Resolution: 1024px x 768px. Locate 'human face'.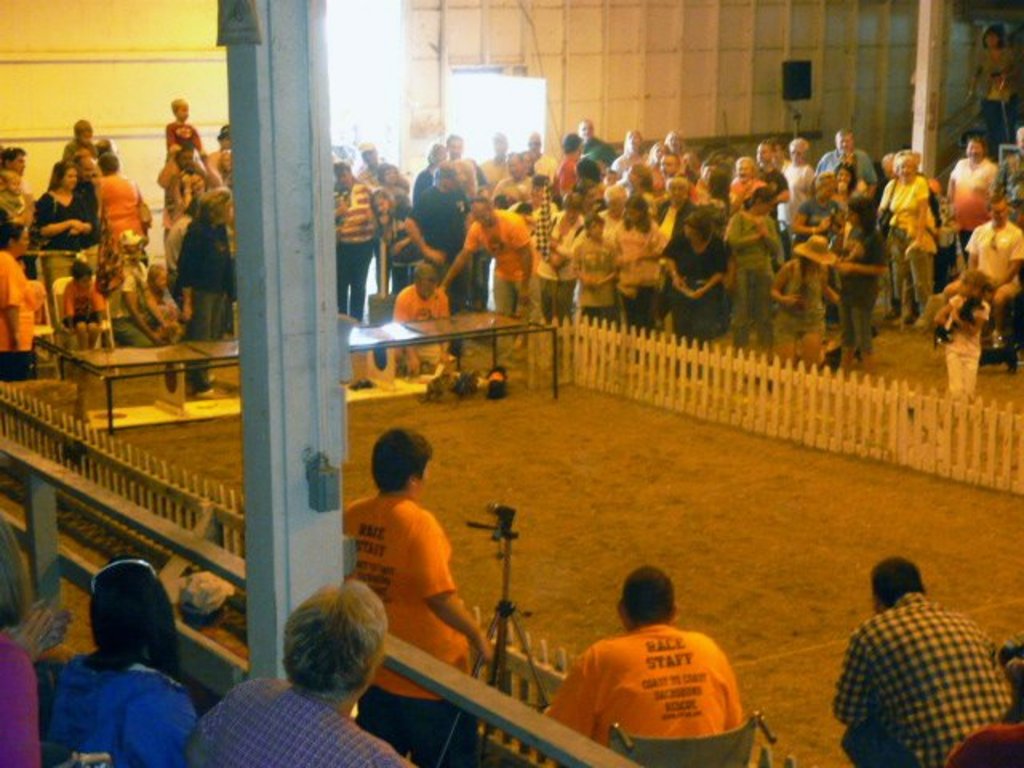
left=371, top=197, right=389, bottom=214.
